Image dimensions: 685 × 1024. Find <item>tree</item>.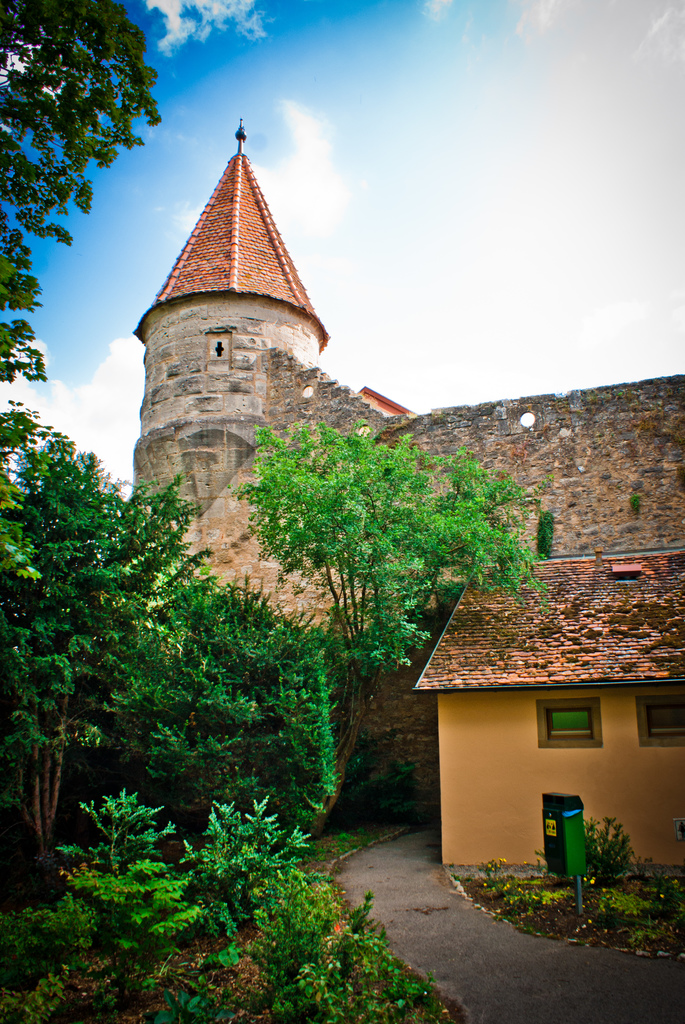
229, 421, 553, 844.
